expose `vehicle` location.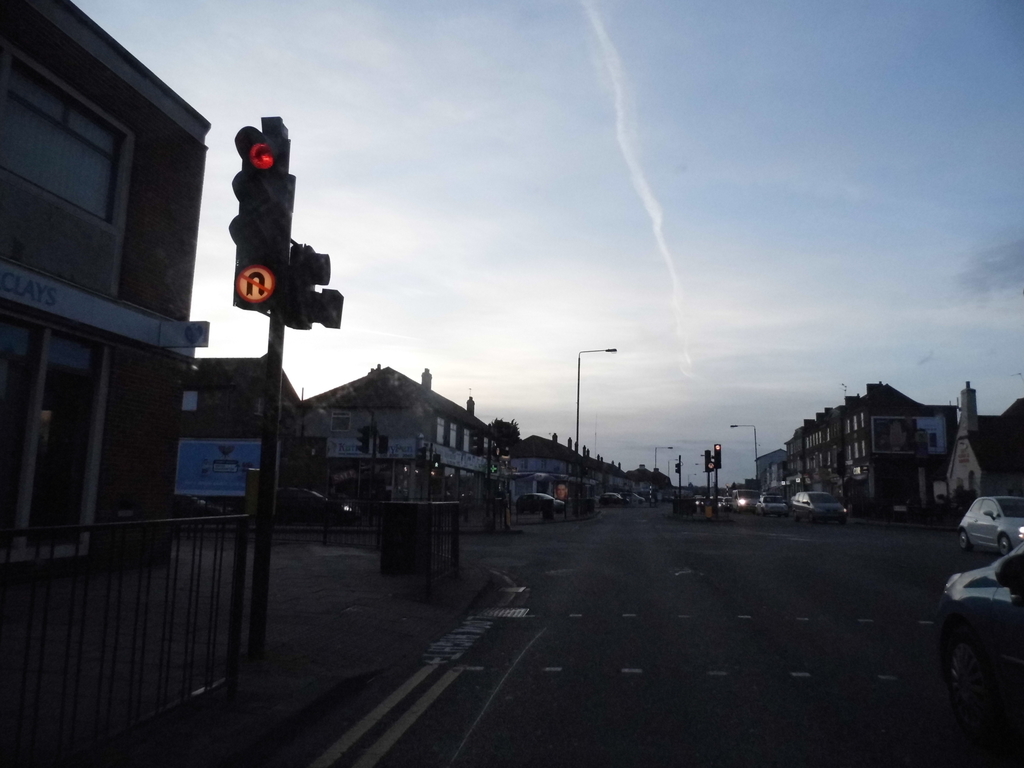
Exposed at x1=255, y1=483, x2=349, y2=520.
